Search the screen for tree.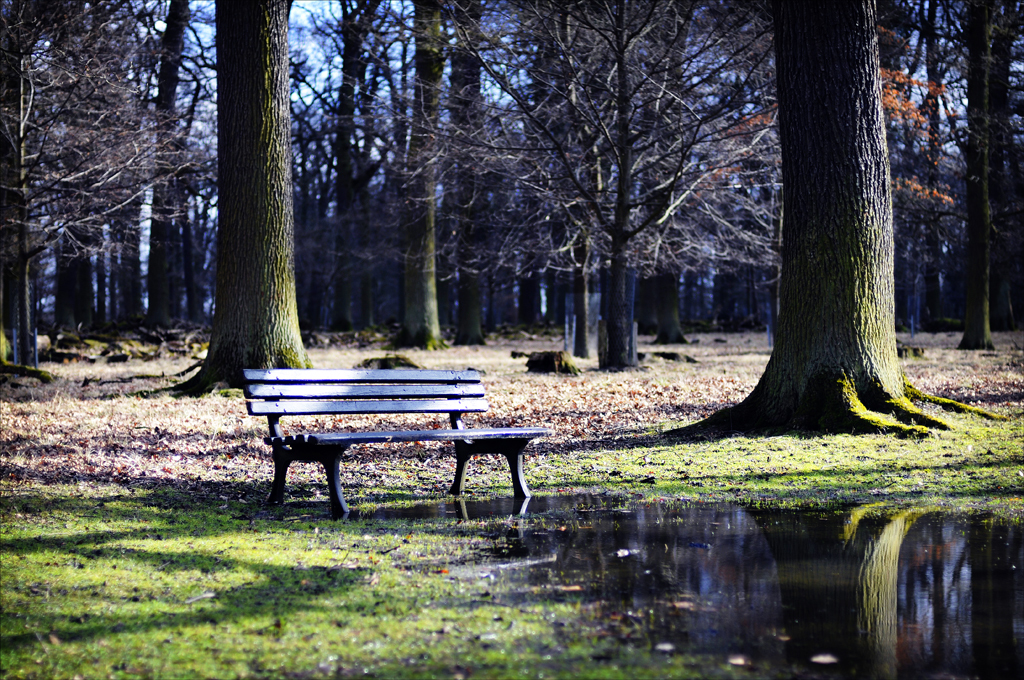
Found at x1=133, y1=0, x2=211, y2=345.
